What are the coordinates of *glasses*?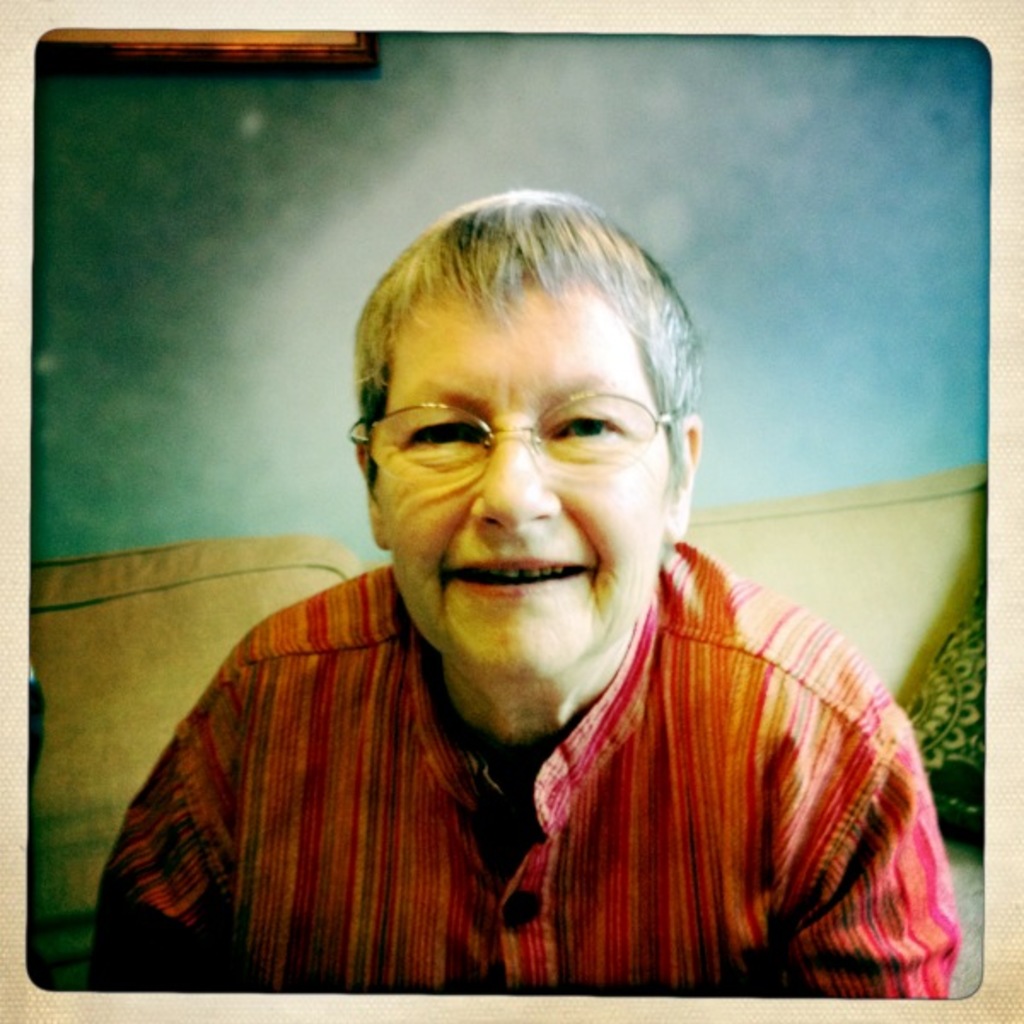
{"x1": 336, "y1": 386, "x2": 678, "y2": 485}.
